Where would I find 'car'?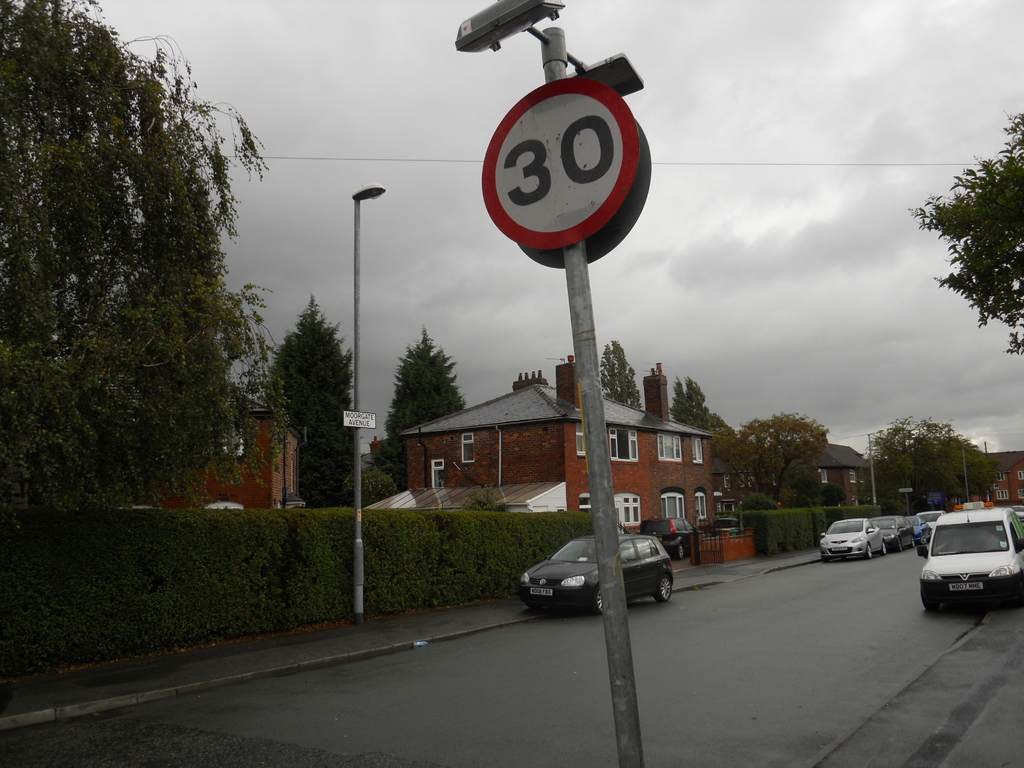
At [x1=906, y1=513, x2=1023, y2=620].
